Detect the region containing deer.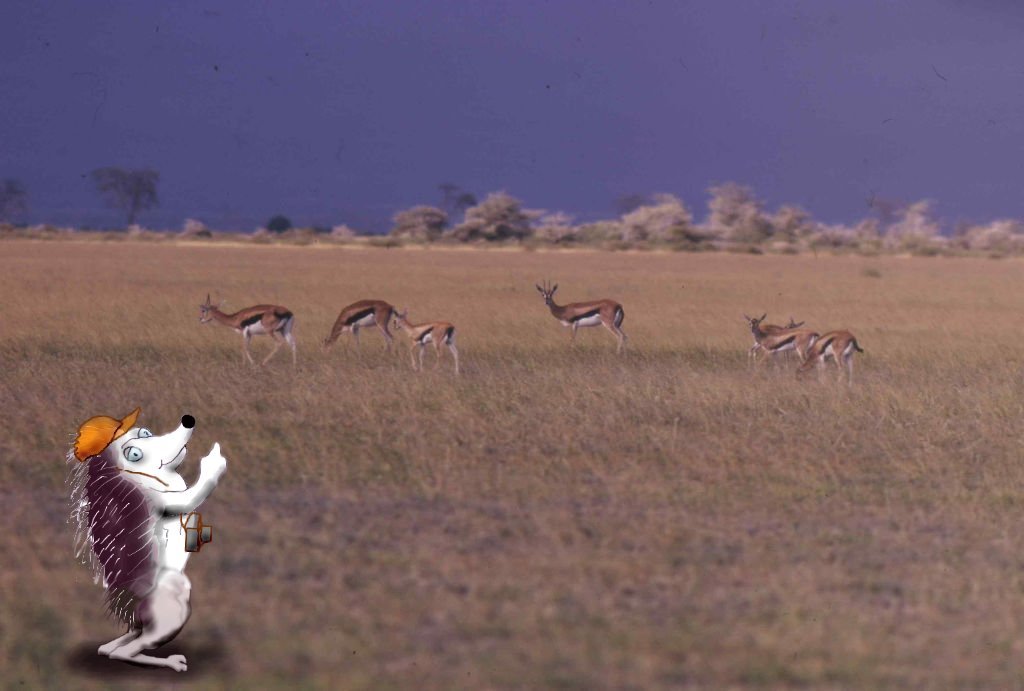
bbox=(799, 334, 863, 373).
